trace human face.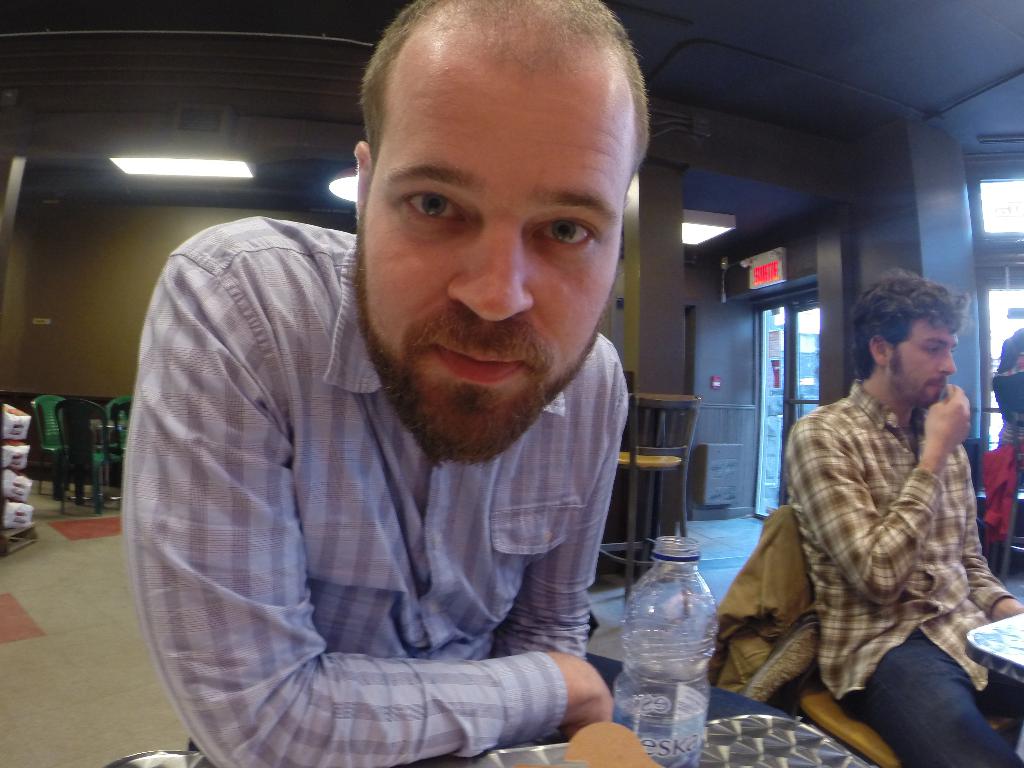
Traced to bbox=(897, 331, 959, 404).
